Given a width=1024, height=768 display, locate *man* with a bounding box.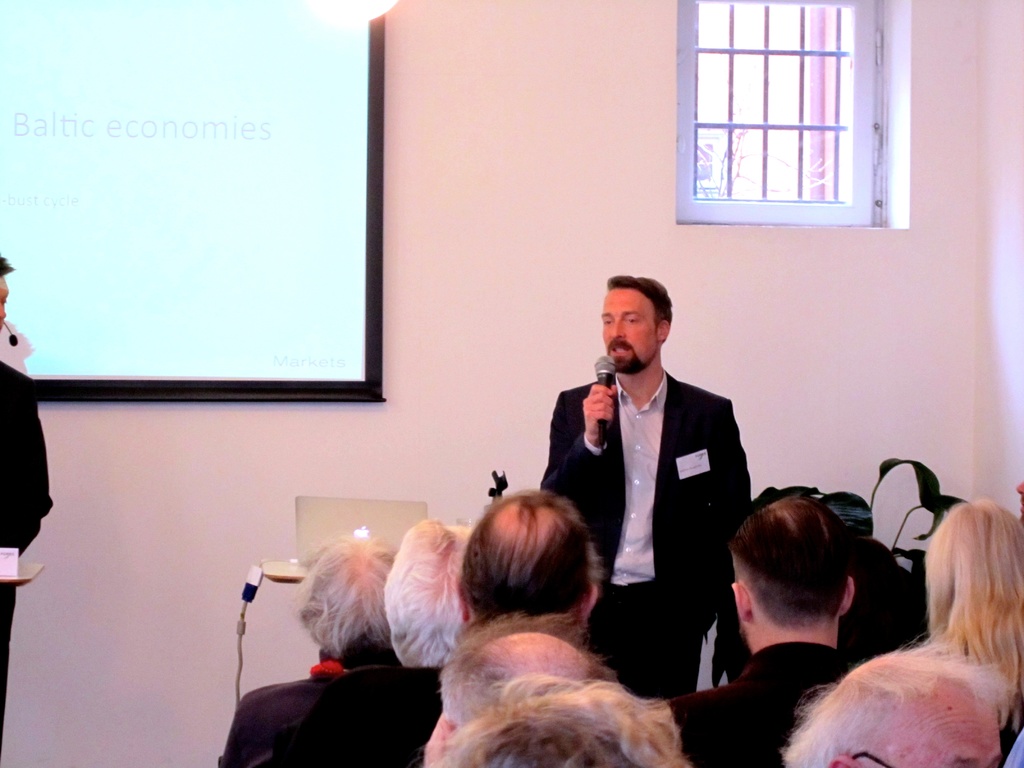
Located: rect(672, 500, 858, 767).
